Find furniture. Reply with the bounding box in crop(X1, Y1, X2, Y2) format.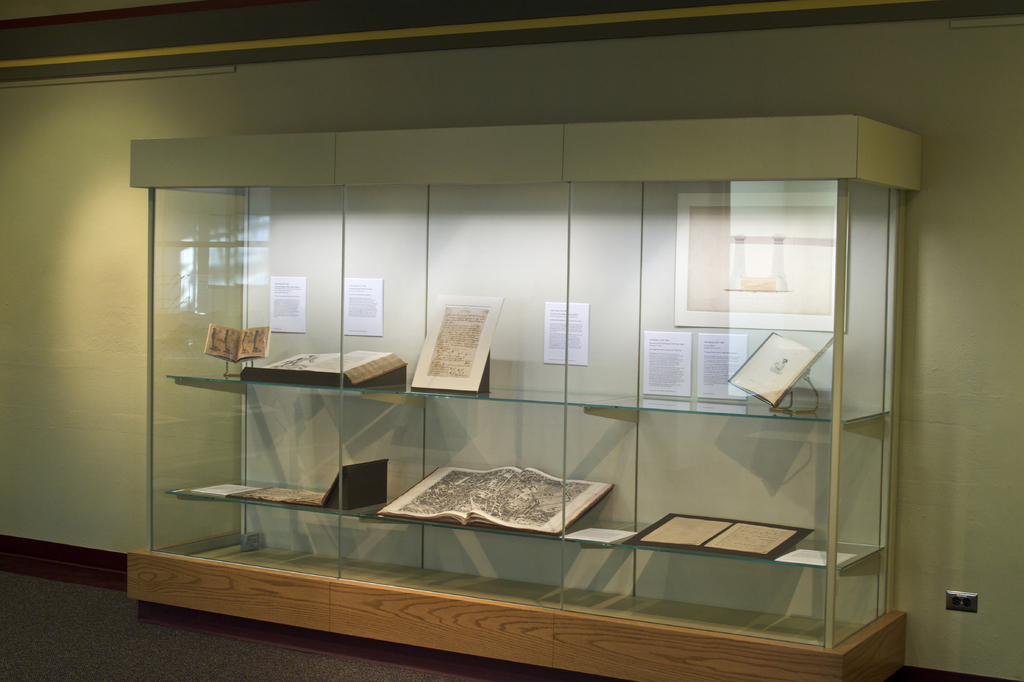
crop(125, 115, 922, 681).
